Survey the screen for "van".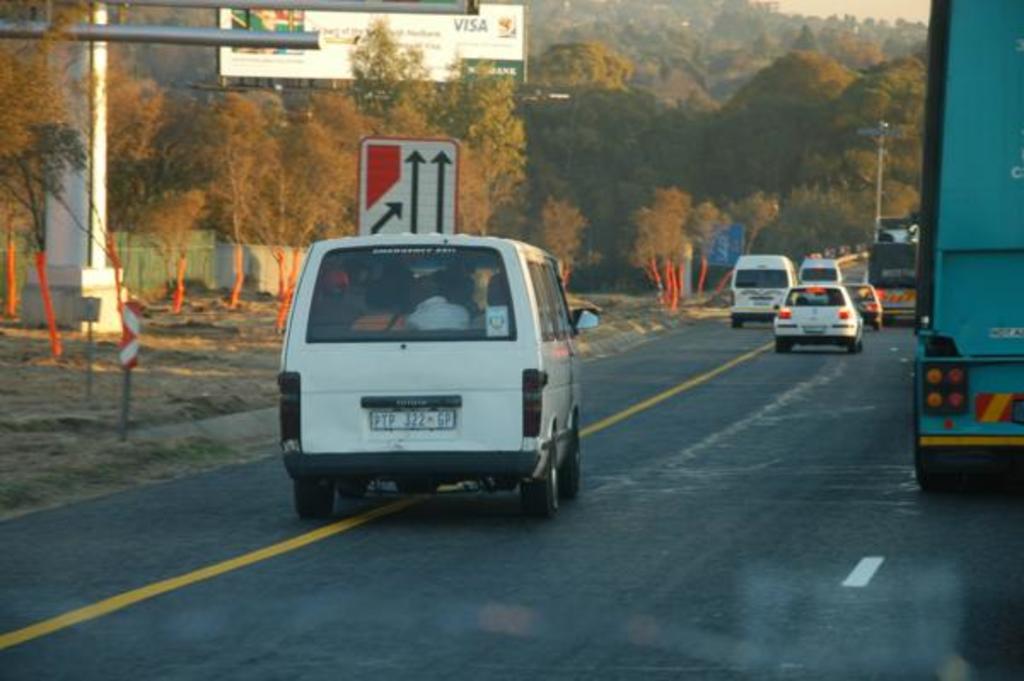
Survey found: <box>727,253,799,331</box>.
